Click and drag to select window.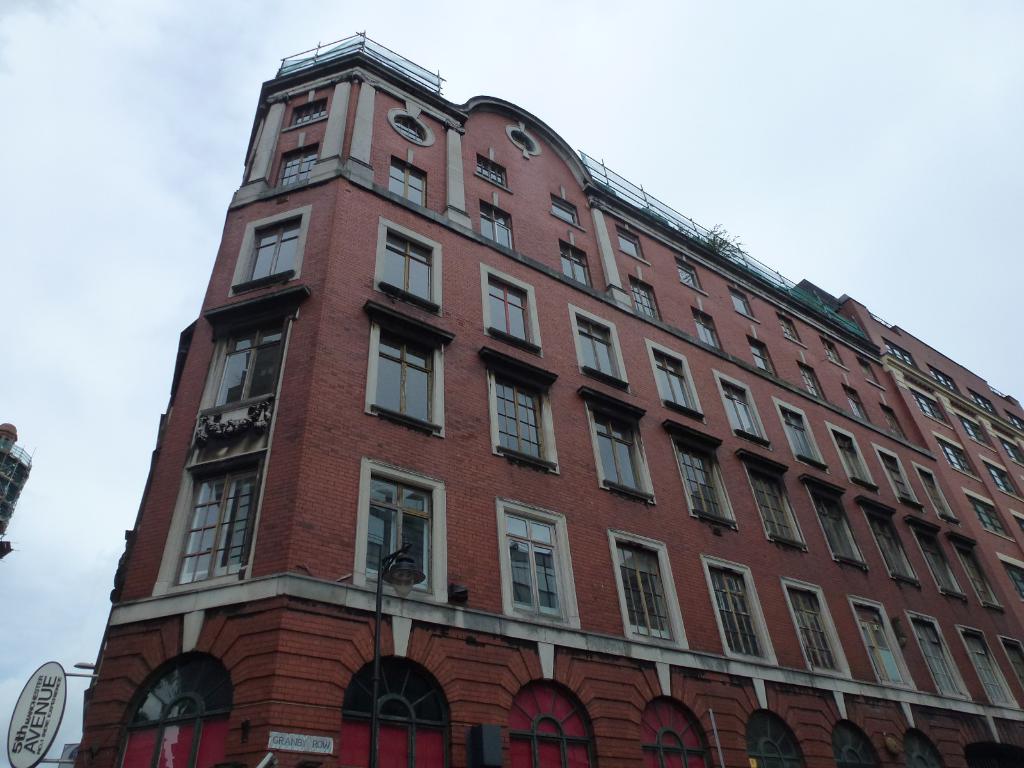
Selection: detection(644, 332, 699, 415).
